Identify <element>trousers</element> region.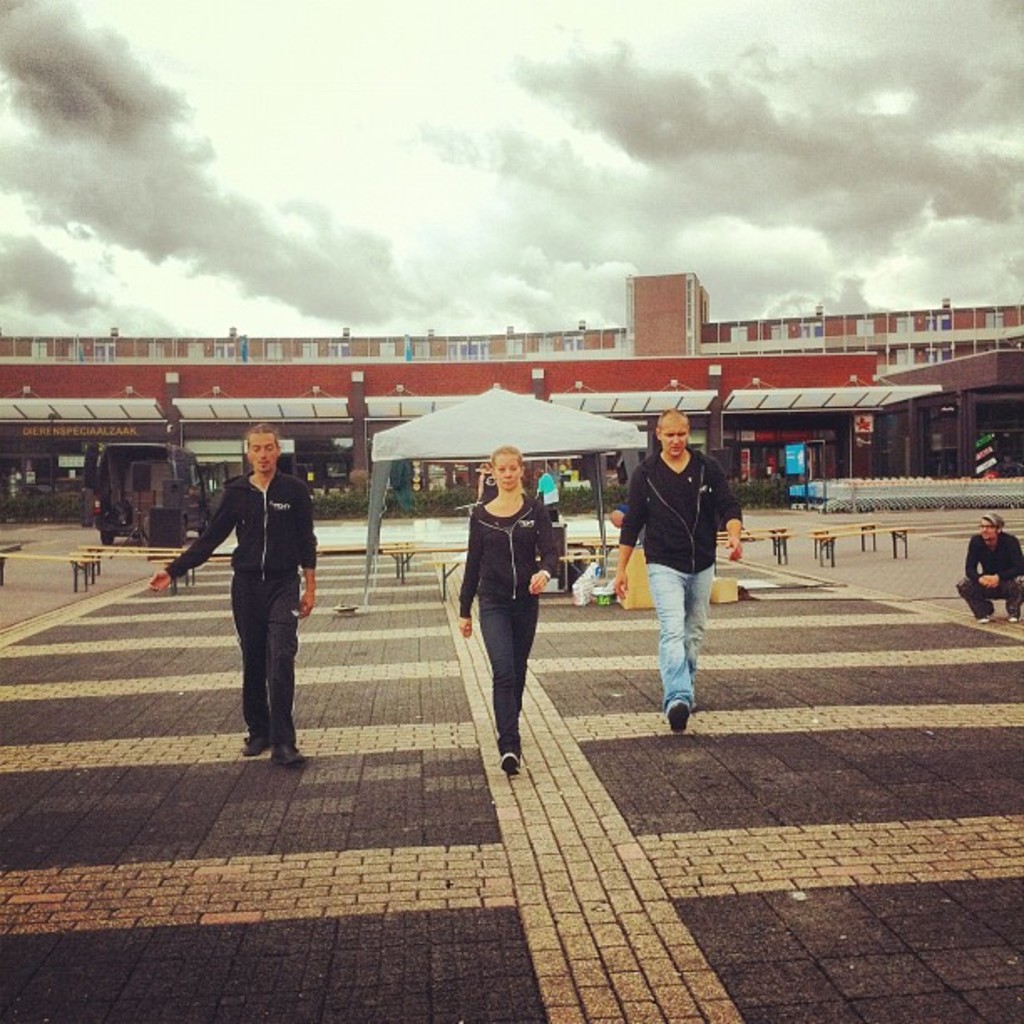
Region: [475,581,532,736].
